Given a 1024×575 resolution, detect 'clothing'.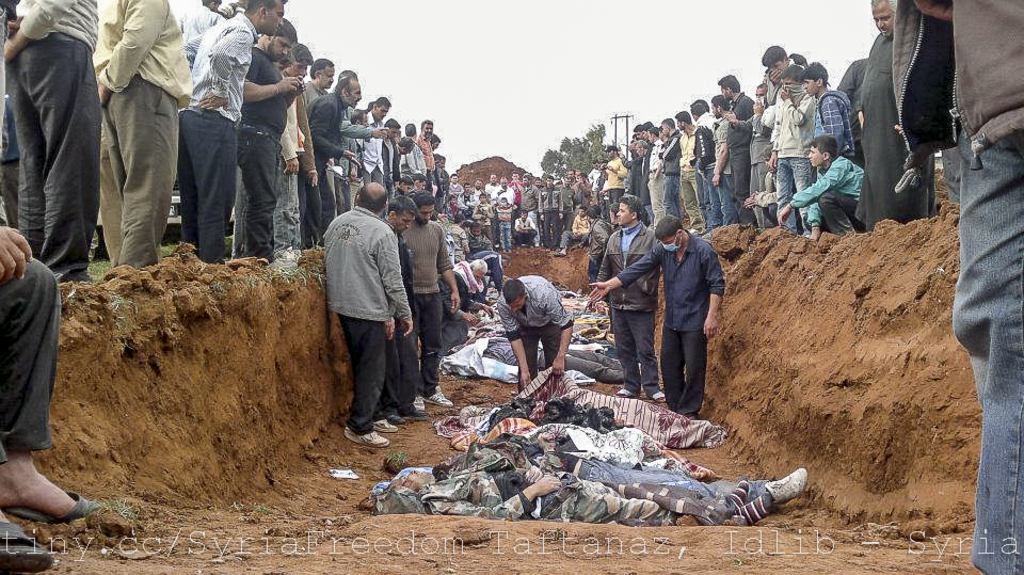
<region>80, 0, 171, 285</region>.
